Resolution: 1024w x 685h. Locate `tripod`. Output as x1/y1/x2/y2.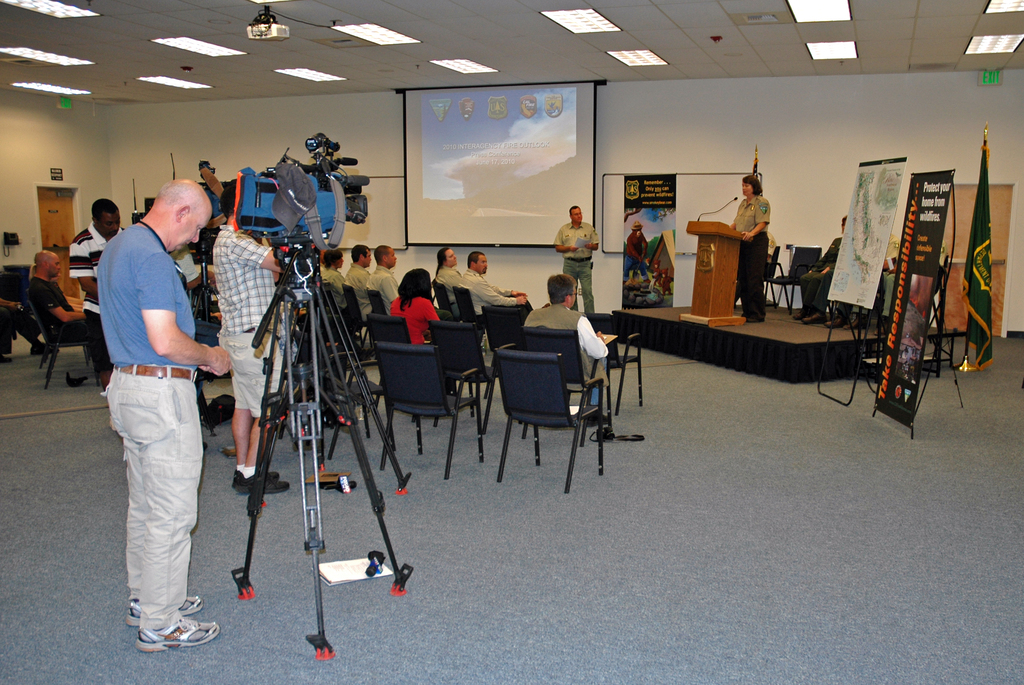
278/266/413/499.
